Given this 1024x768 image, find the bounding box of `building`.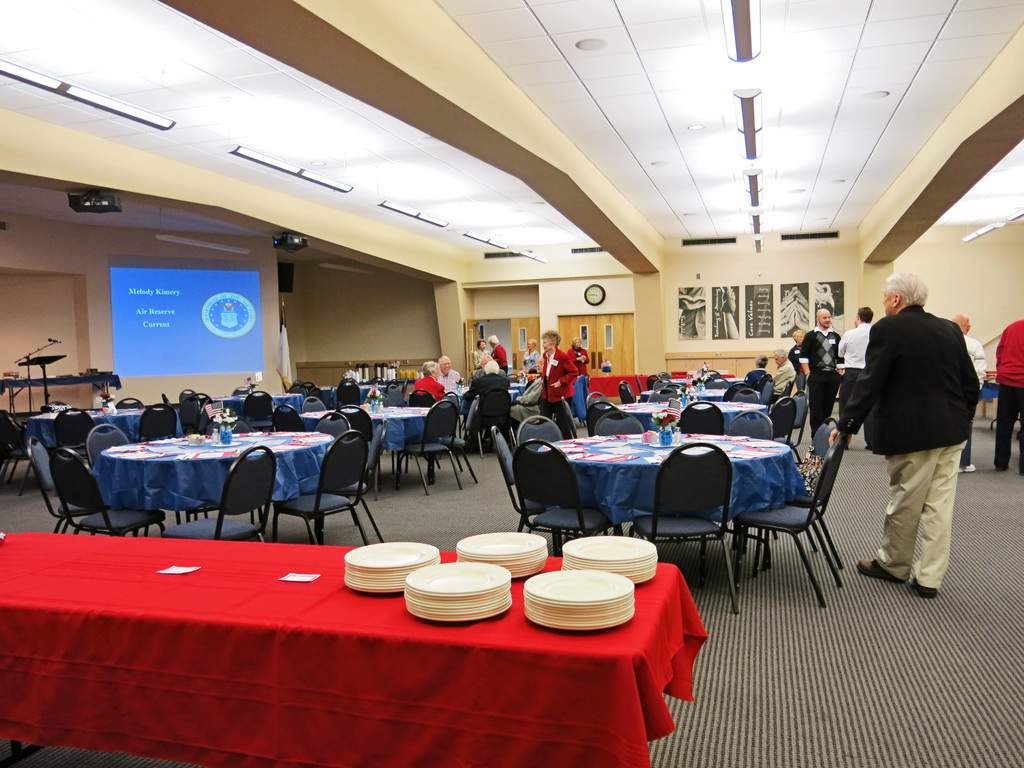
0,0,1023,767.
